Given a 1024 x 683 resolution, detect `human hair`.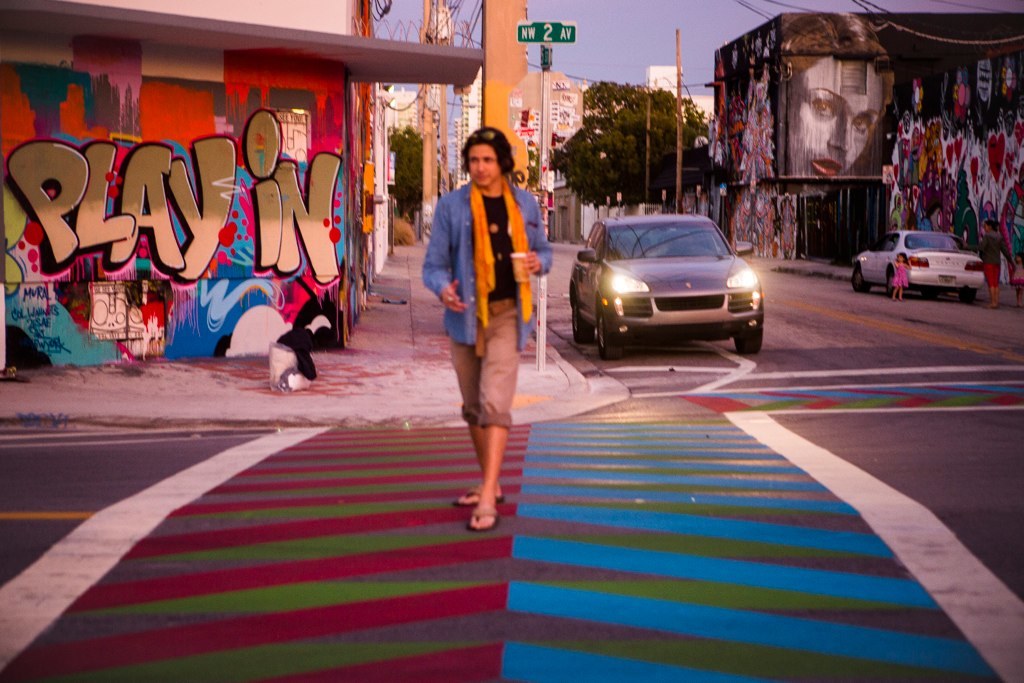
box=[985, 220, 998, 235].
